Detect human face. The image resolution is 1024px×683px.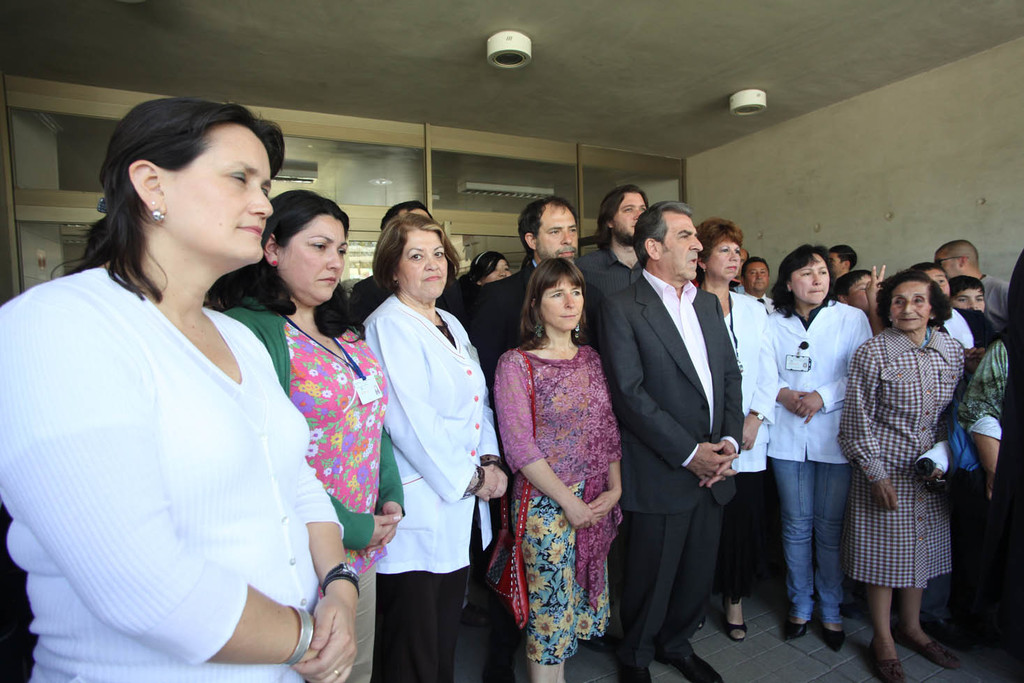
394:229:448:304.
